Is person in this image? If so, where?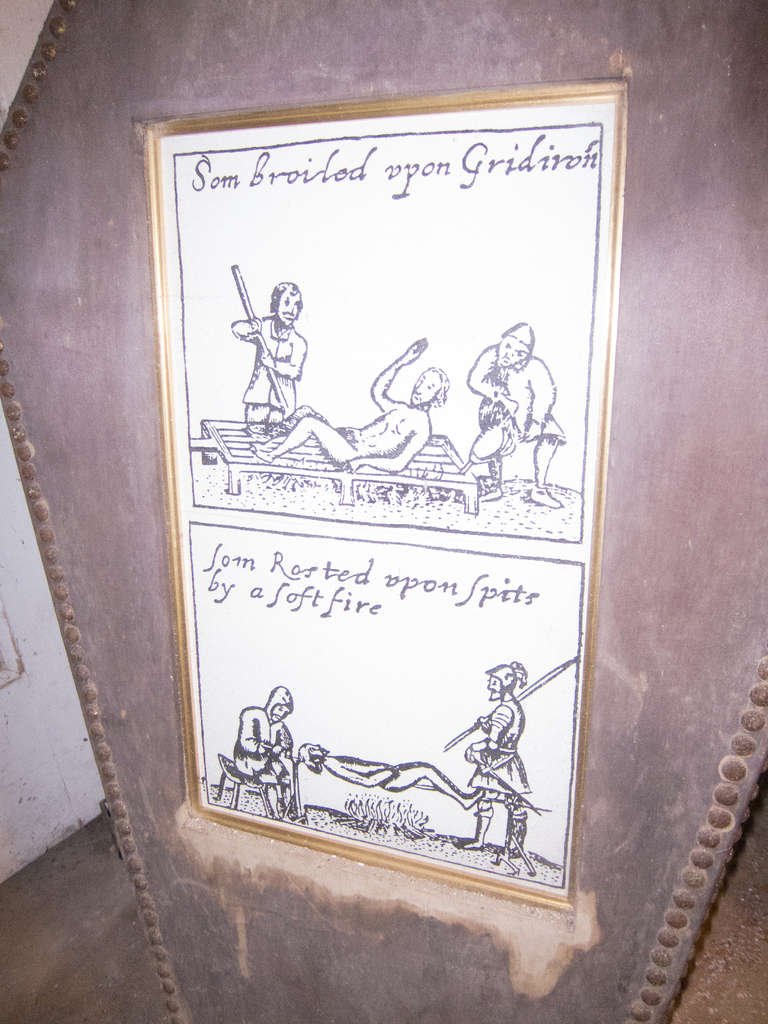
Yes, at 458,325,573,505.
